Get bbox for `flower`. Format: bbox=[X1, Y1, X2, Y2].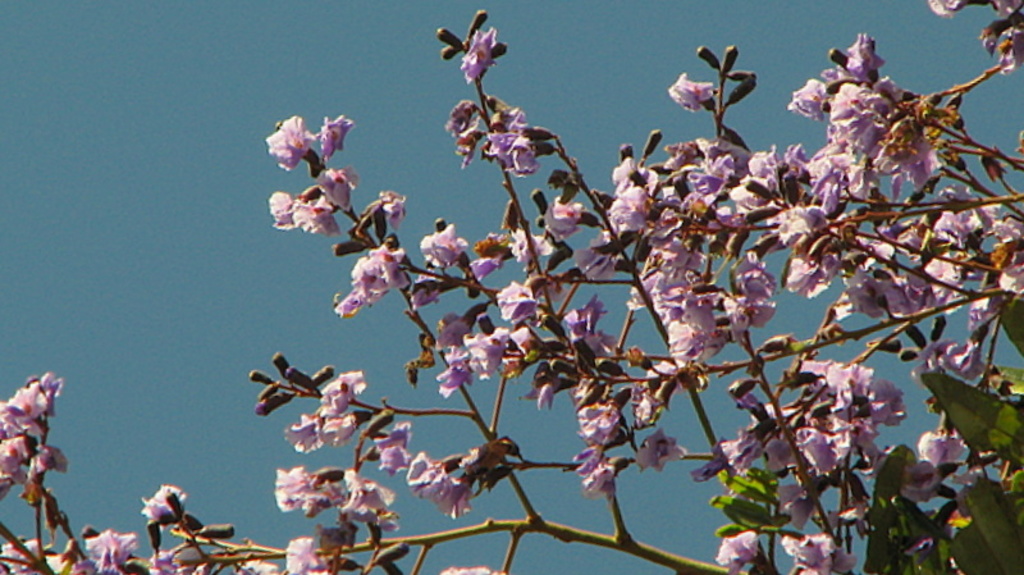
bbox=[995, 0, 1021, 15].
